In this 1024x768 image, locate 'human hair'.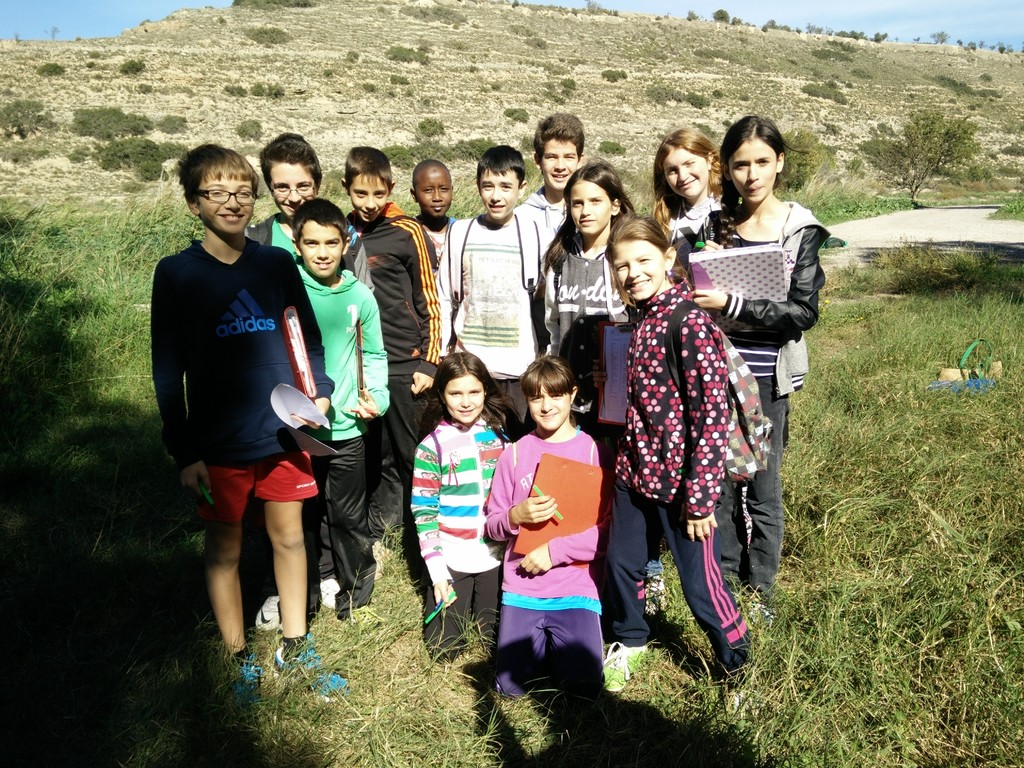
Bounding box: locate(521, 356, 578, 426).
